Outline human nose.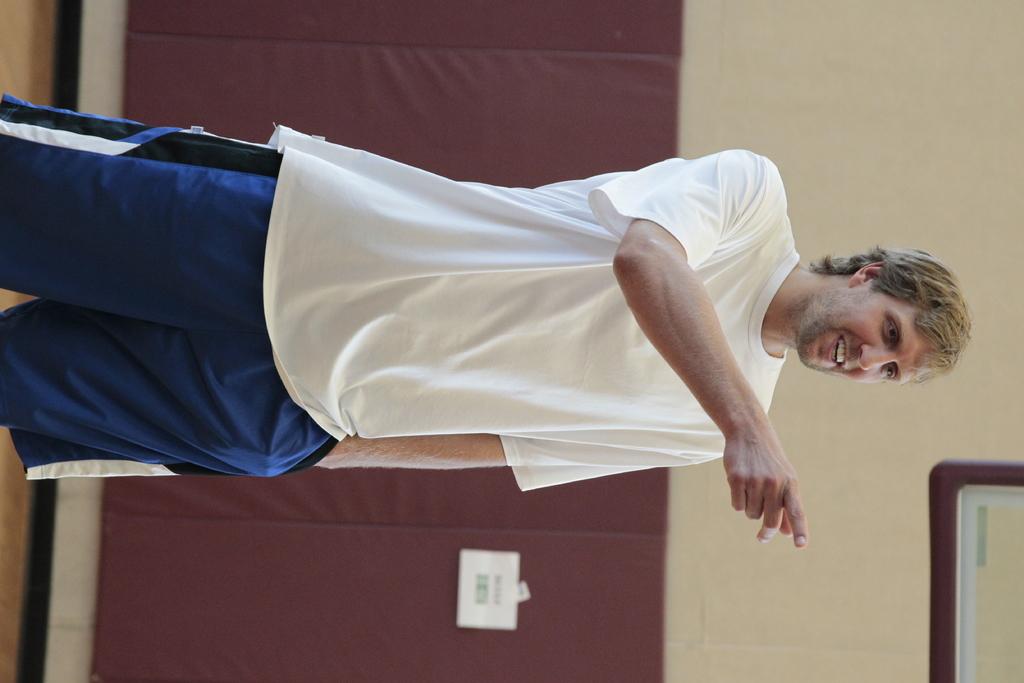
Outline: crop(860, 346, 897, 372).
